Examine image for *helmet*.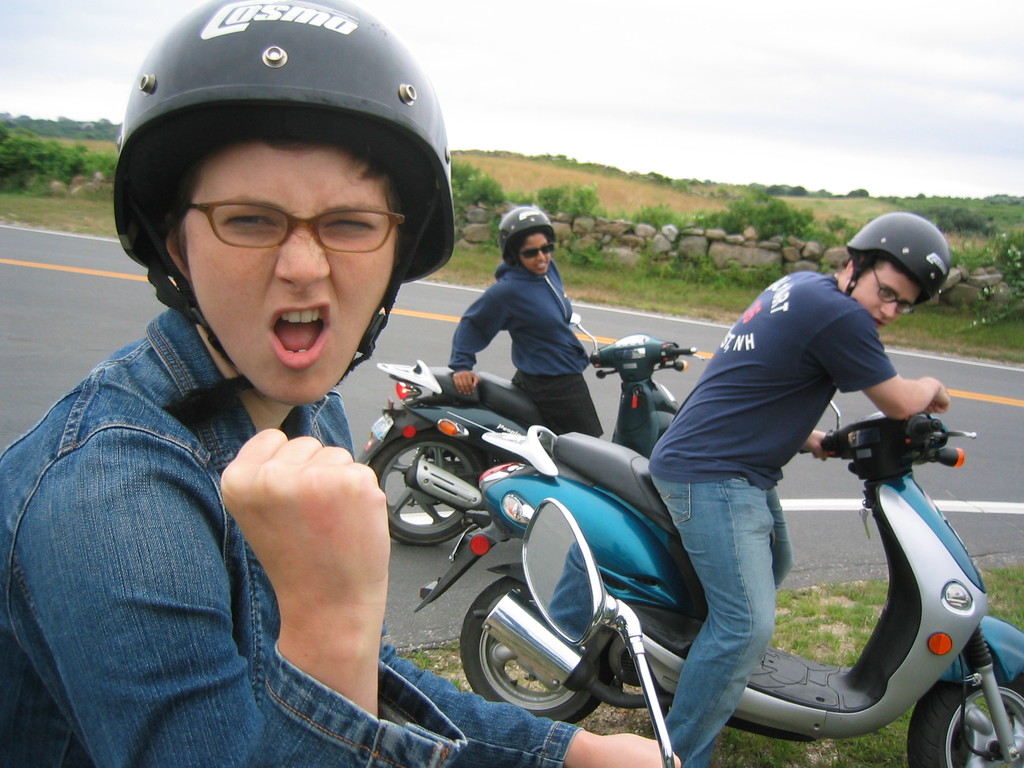
Examination result: [836, 216, 945, 306].
